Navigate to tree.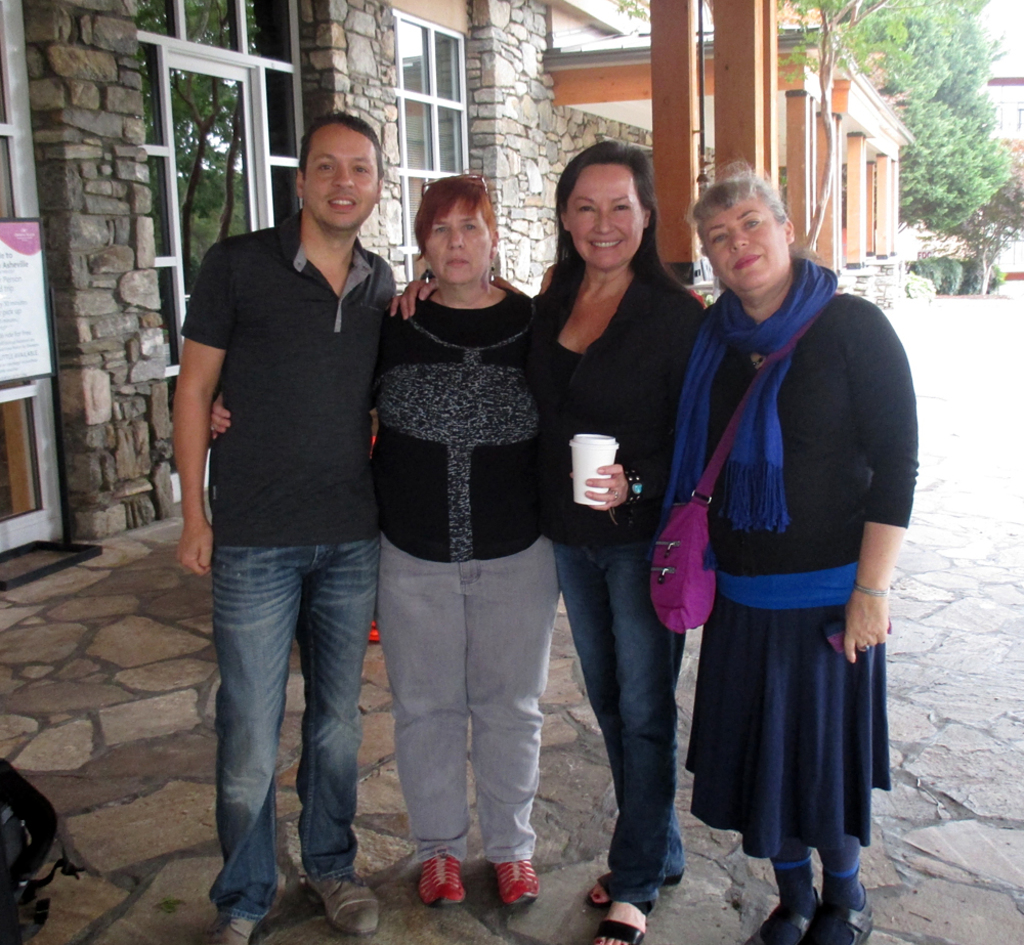
Navigation target: [967, 127, 1023, 289].
